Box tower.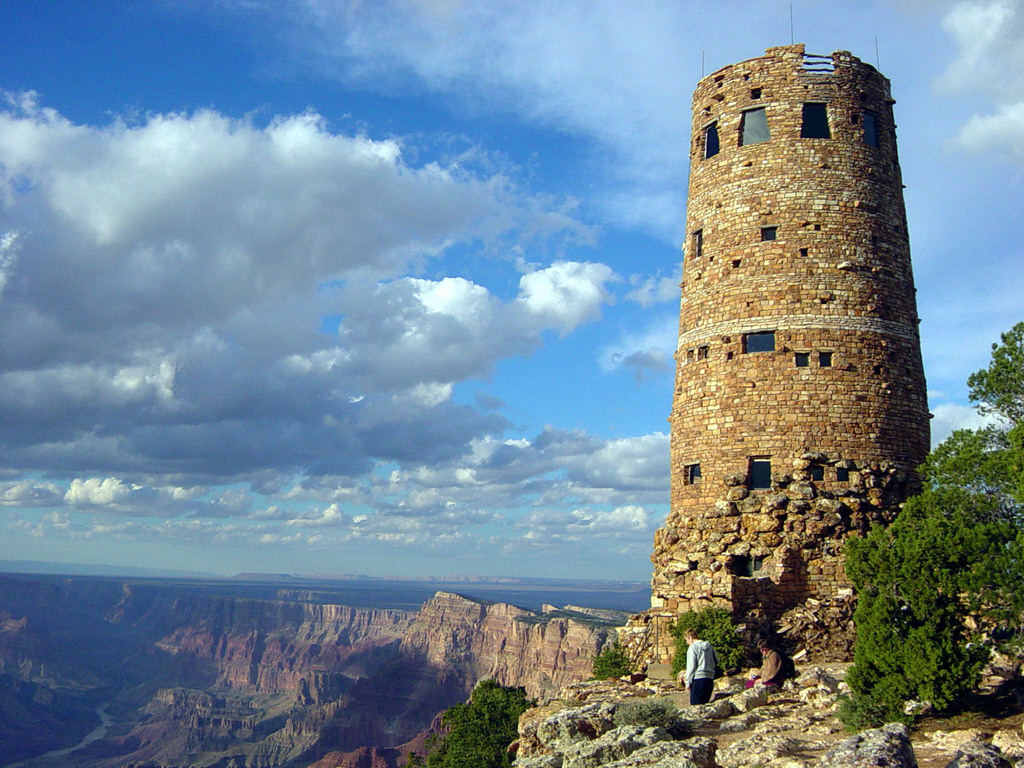
l=670, t=64, r=932, b=572.
